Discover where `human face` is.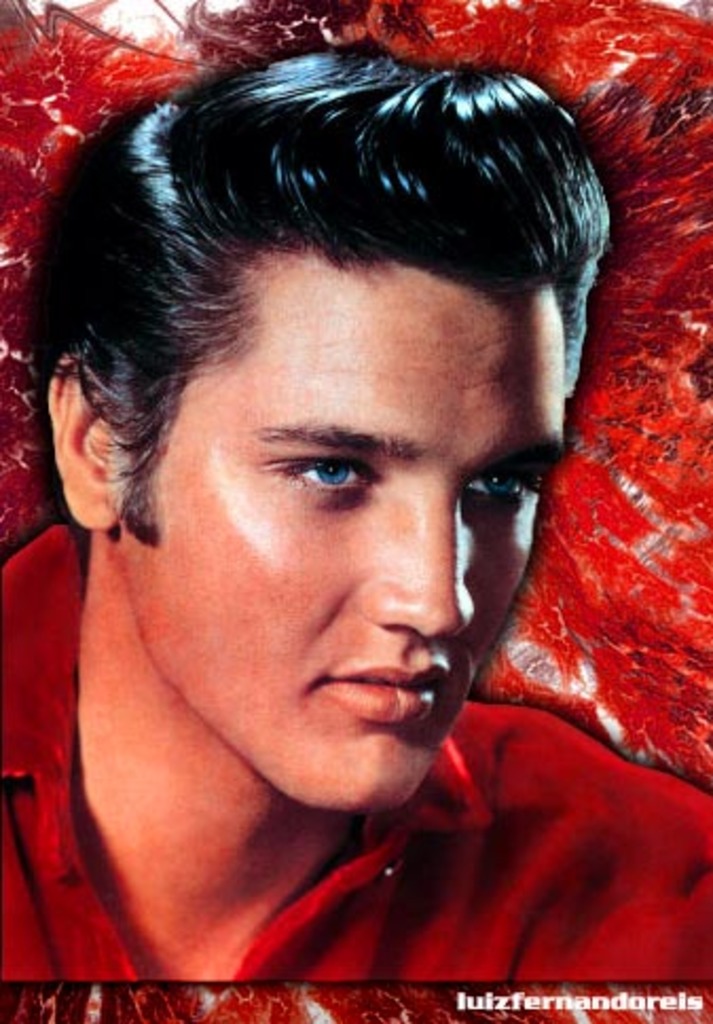
Discovered at box=[118, 277, 563, 812].
